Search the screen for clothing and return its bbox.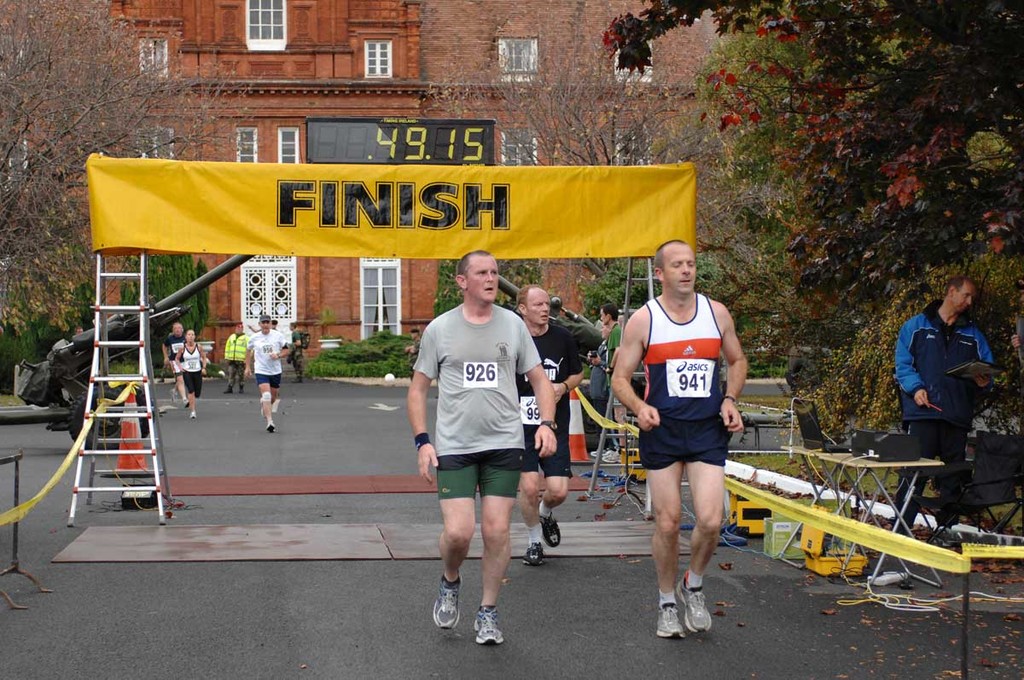
Found: rect(636, 287, 730, 469).
